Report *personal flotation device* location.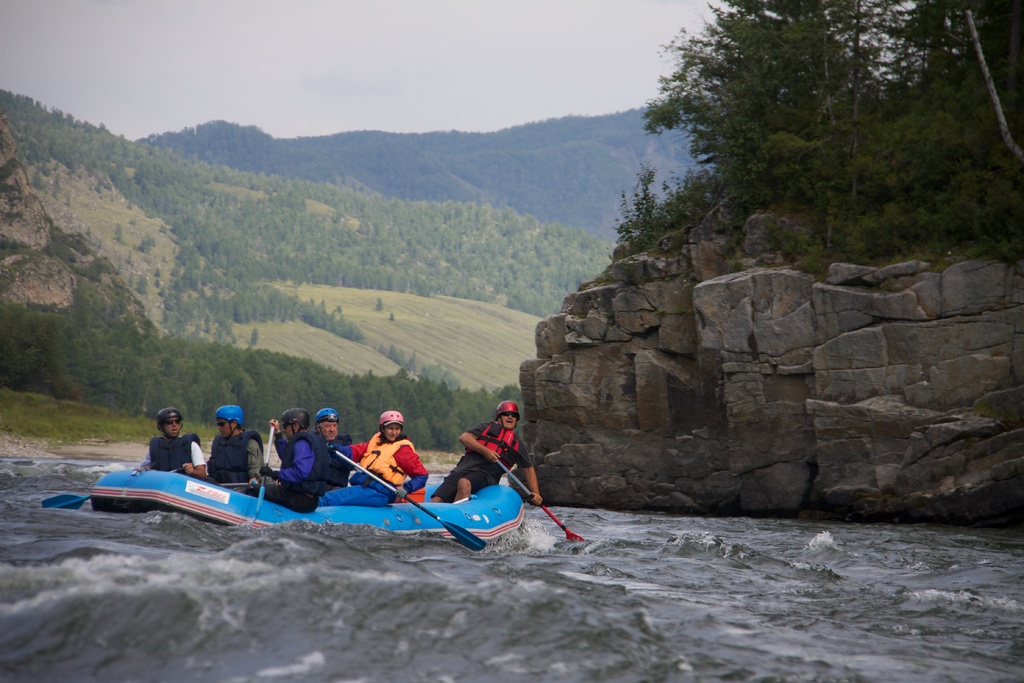
Report: 467/415/524/465.
